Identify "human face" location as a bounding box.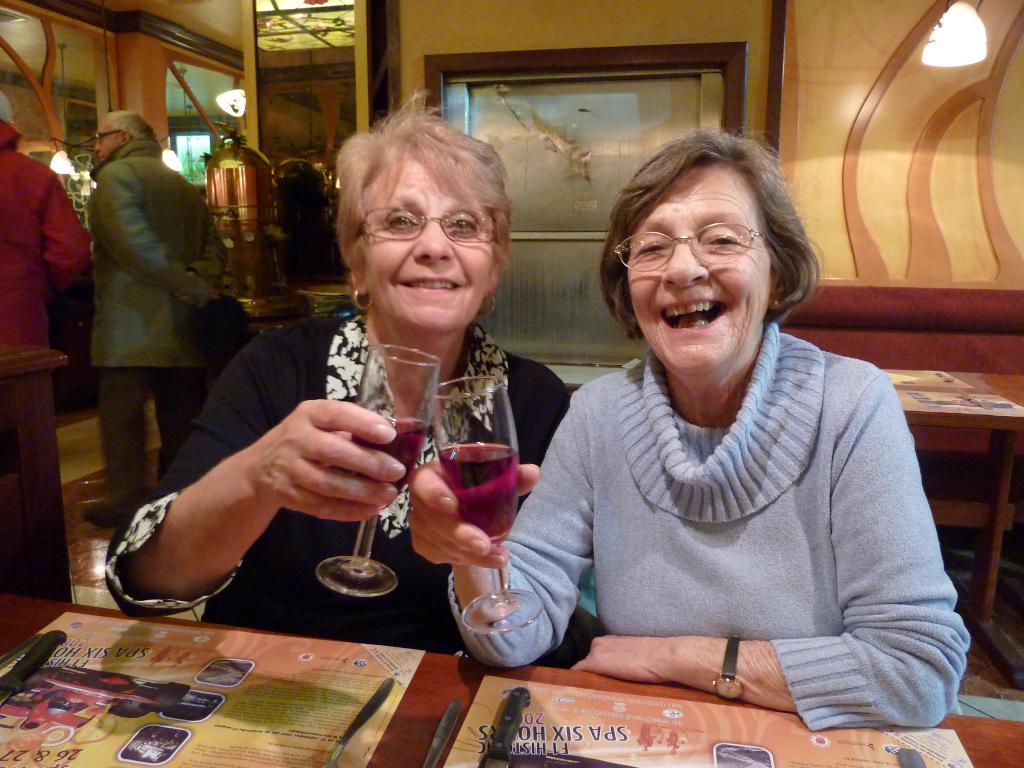
detection(83, 114, 123, 170).
